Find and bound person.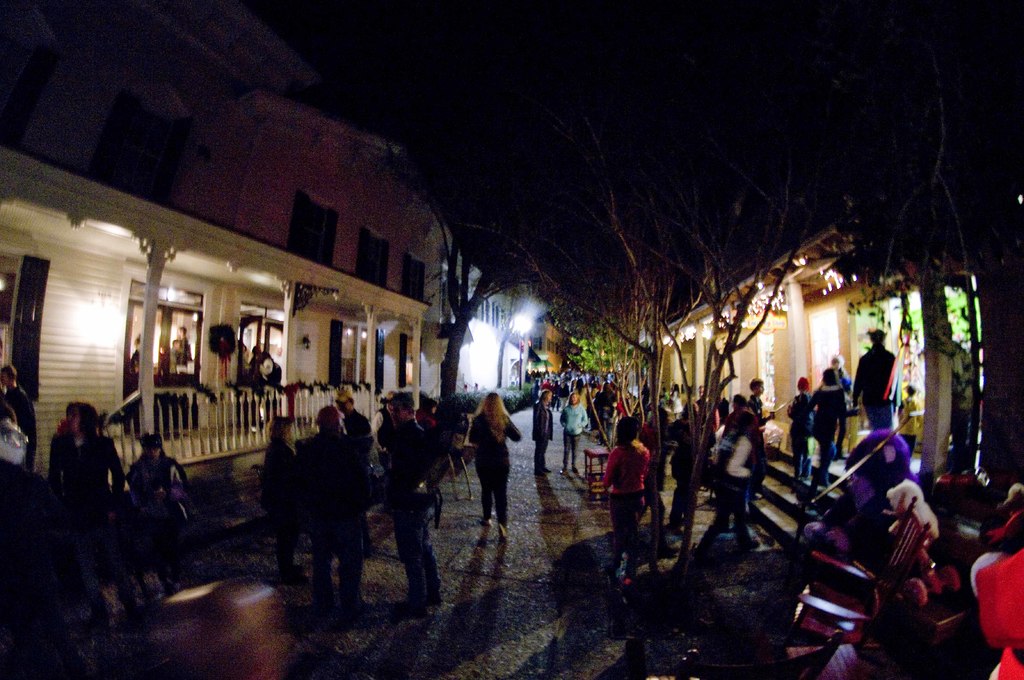
Bound: [598, 422, 650, 585].
